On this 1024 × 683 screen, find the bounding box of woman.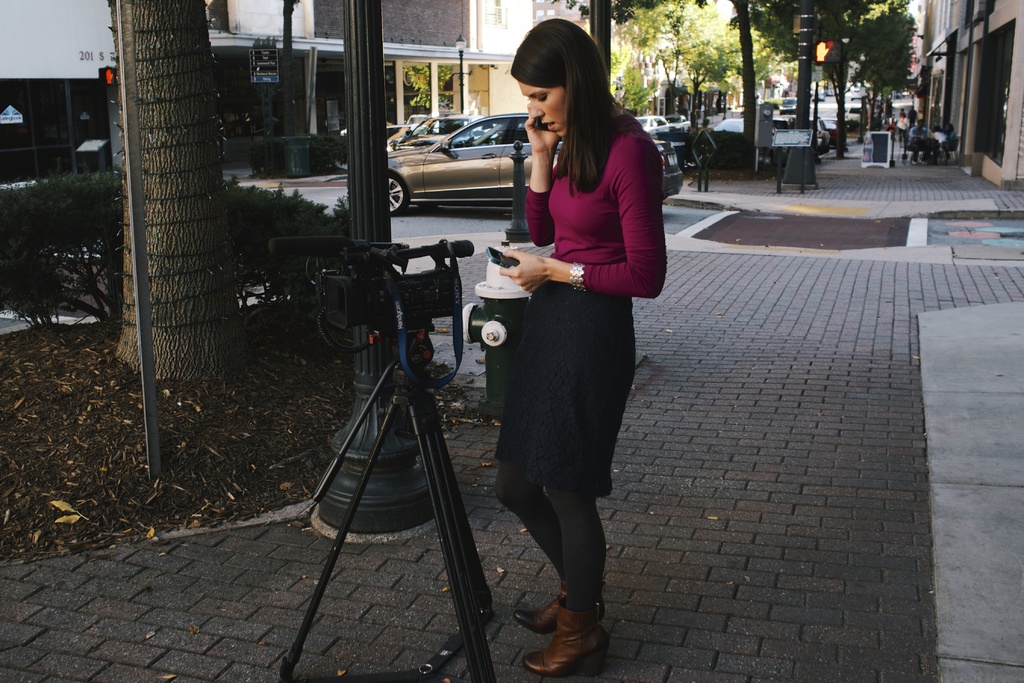
Bounding box: region(900, 112, 911, 144).
